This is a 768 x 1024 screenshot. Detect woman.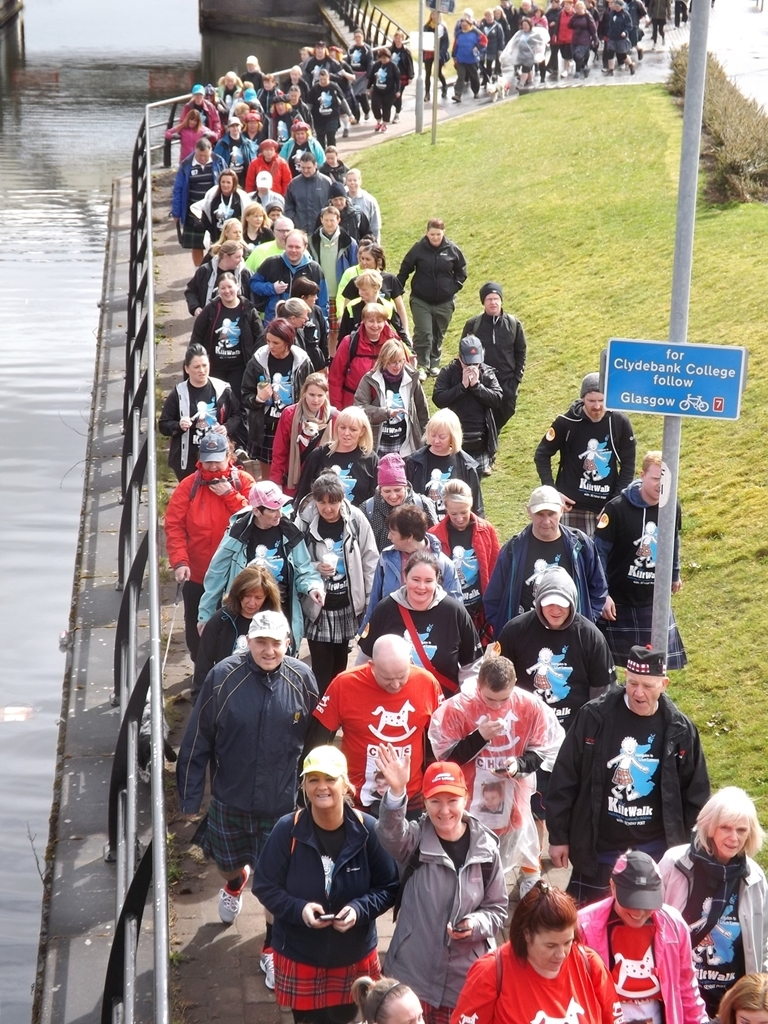
detection(355, 976, 428, 1023).
